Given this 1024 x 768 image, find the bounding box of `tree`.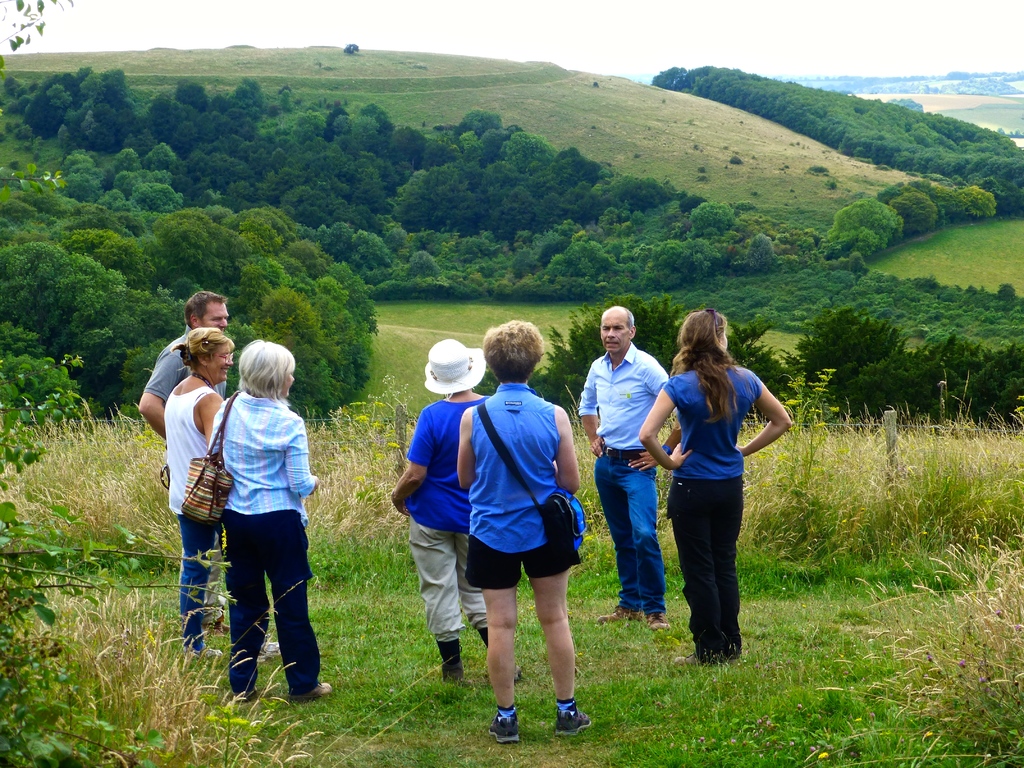
x1=136 y1=220 x2=189 y2=318.
